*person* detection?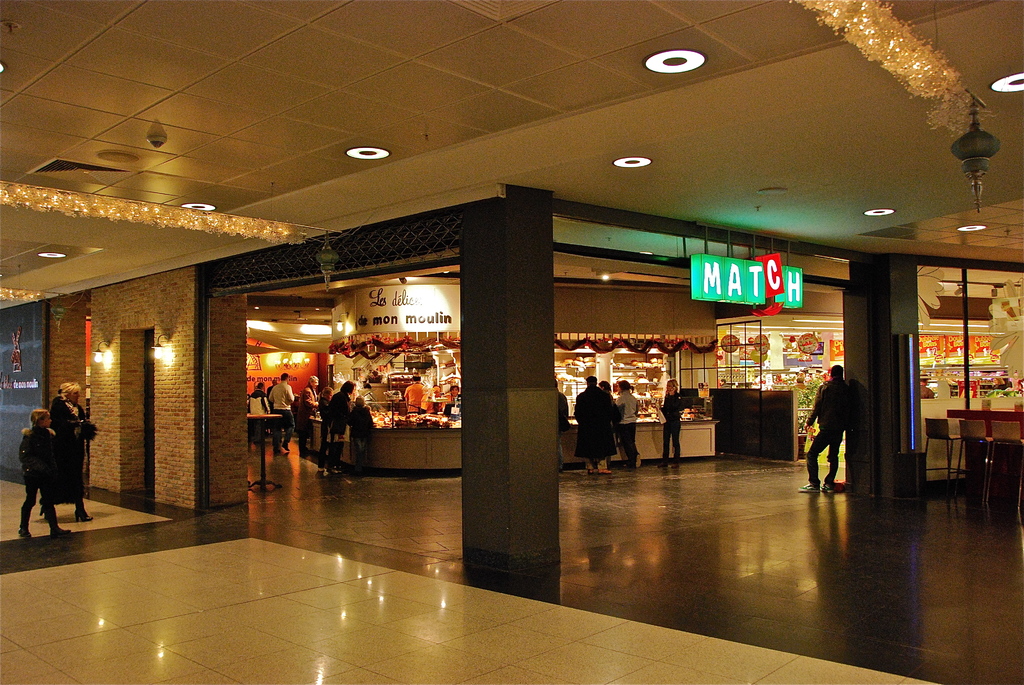
804:364:844:492
